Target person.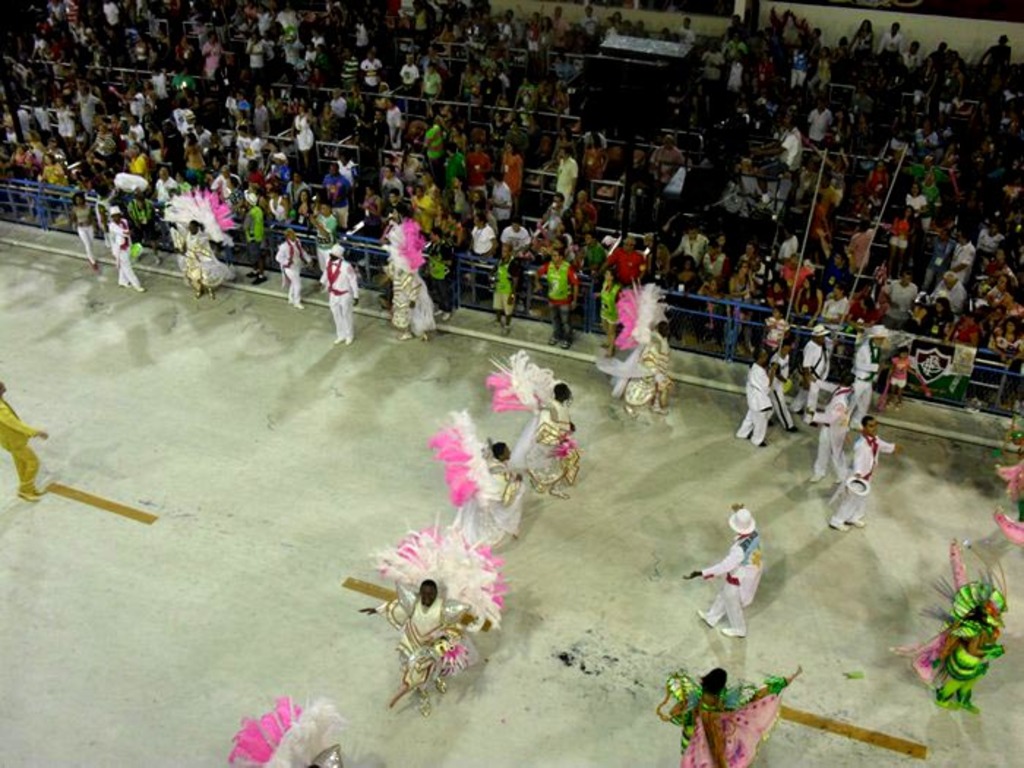
Target region: 481:440:525:541.
